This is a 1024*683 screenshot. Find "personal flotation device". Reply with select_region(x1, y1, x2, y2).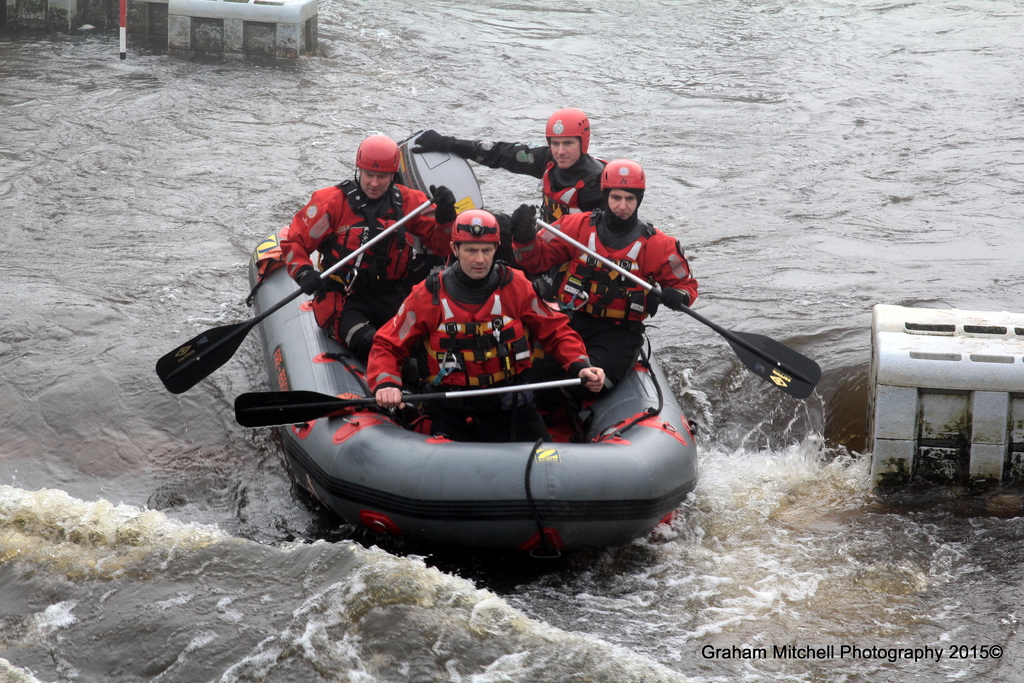
select_region(362, 259, 601, 415).
